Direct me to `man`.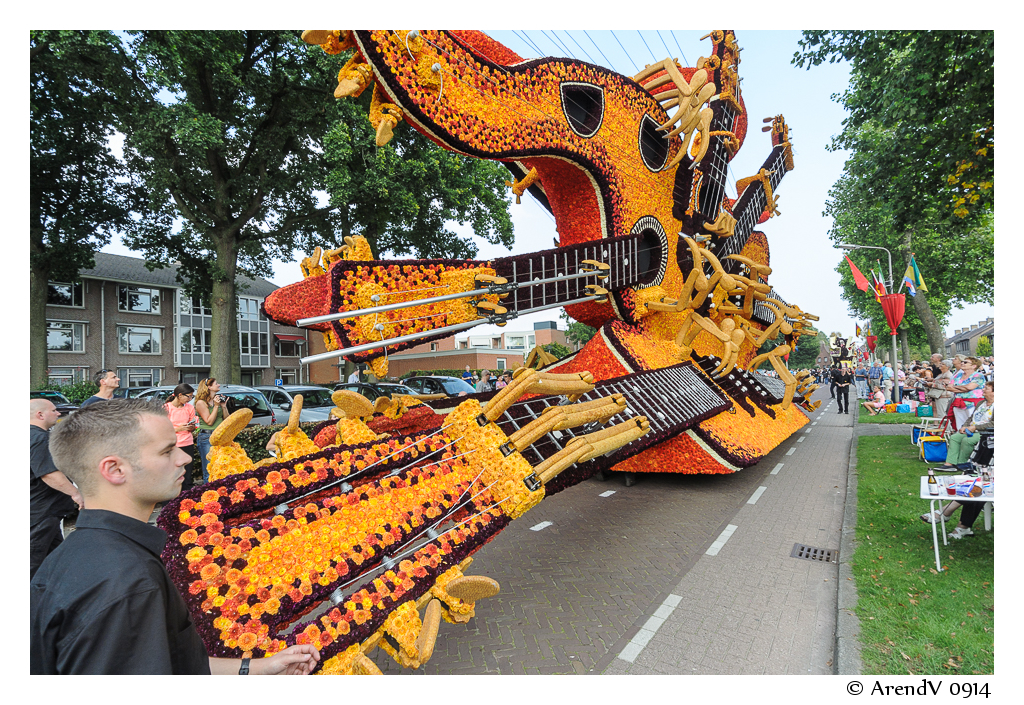
Direction: 27, 398, 84, 572.
